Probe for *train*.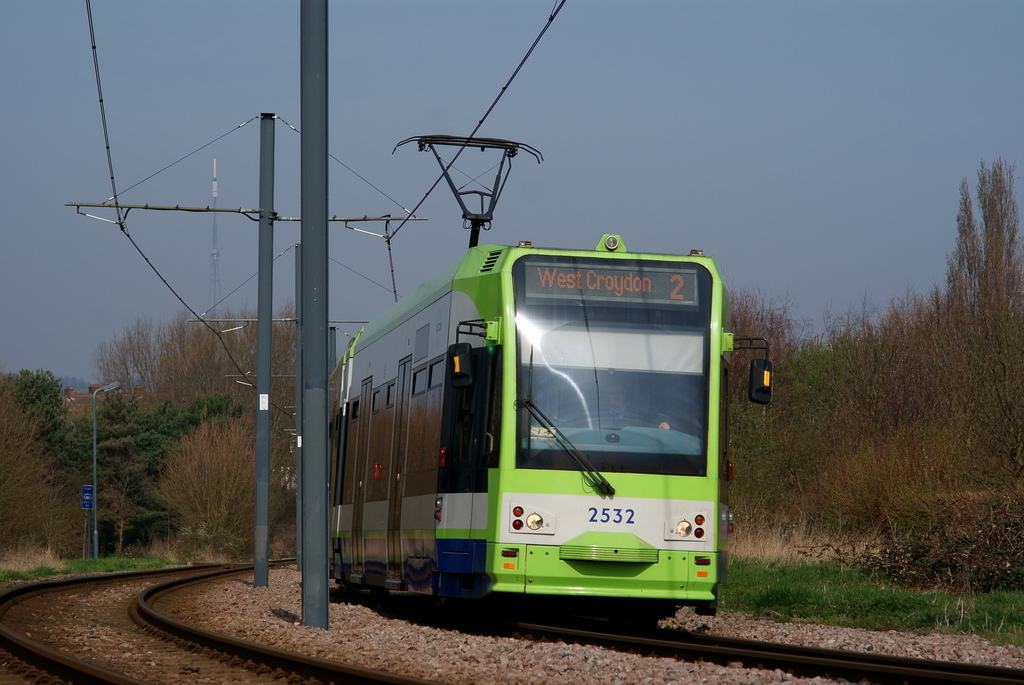
Probe result: (330, 132, 774, 632).
